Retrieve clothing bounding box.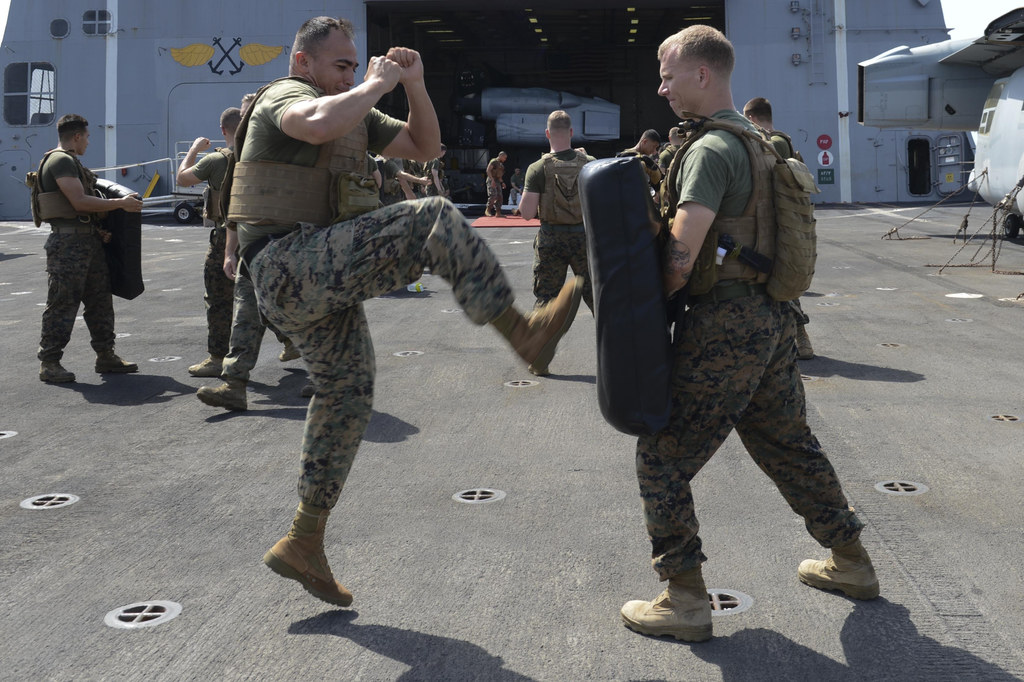
Bounding box: (x1=224, y1=65, x2=519, y2=508).
